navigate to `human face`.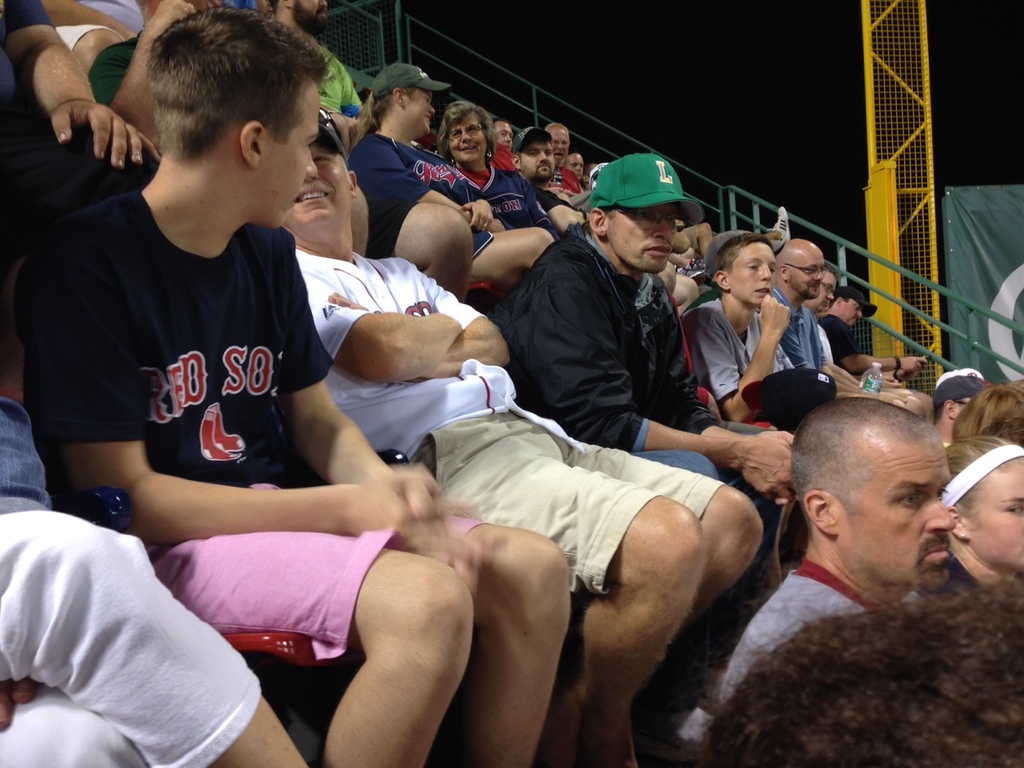
Navigation target: [256,78,320,230].
